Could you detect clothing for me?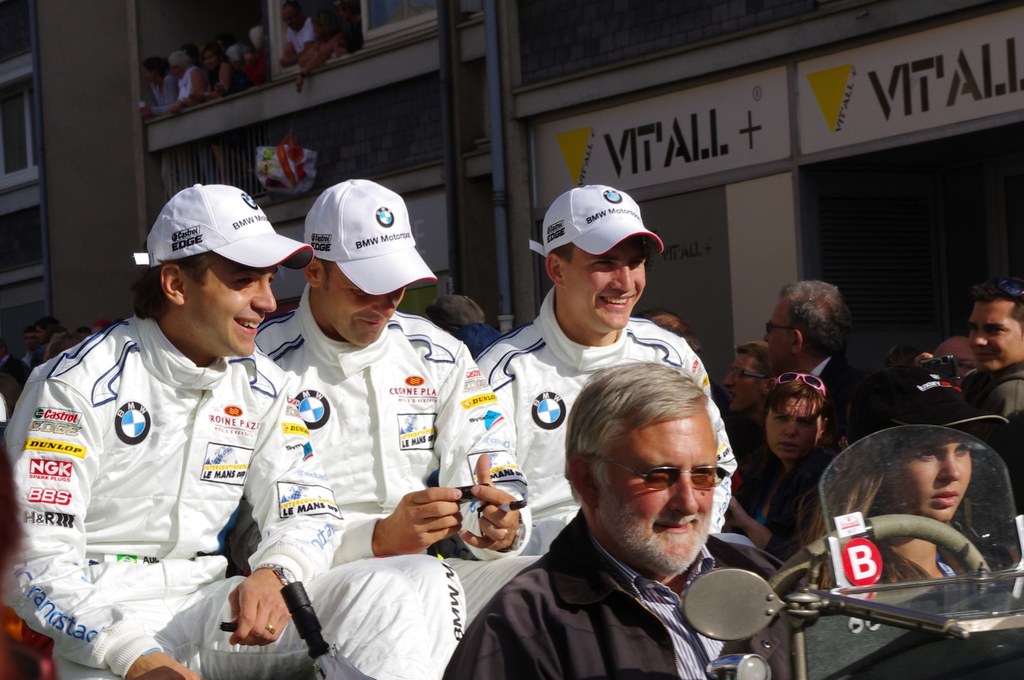
Detection result: (0,312,462,679).
